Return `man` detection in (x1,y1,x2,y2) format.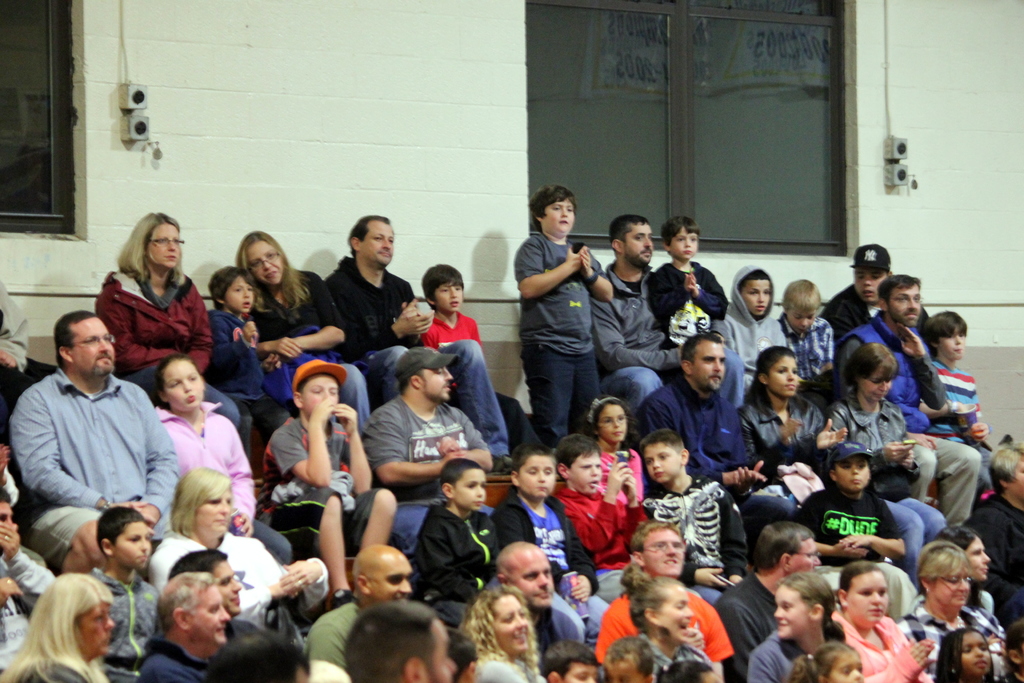
(586,213,742,427).
